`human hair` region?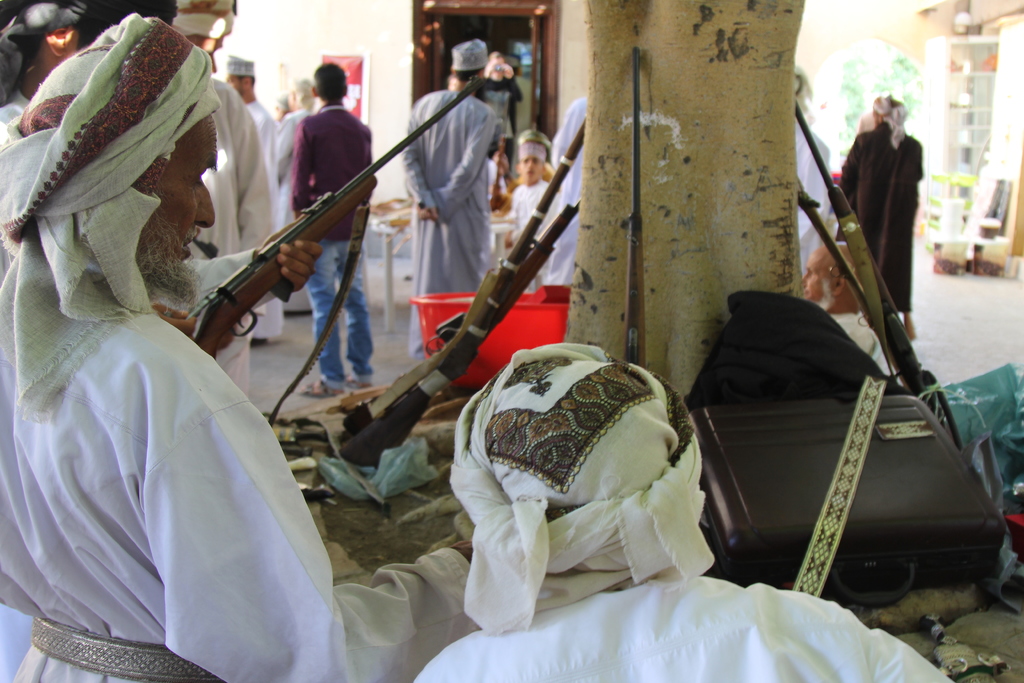
BBox(315, 67, 348, 100)
